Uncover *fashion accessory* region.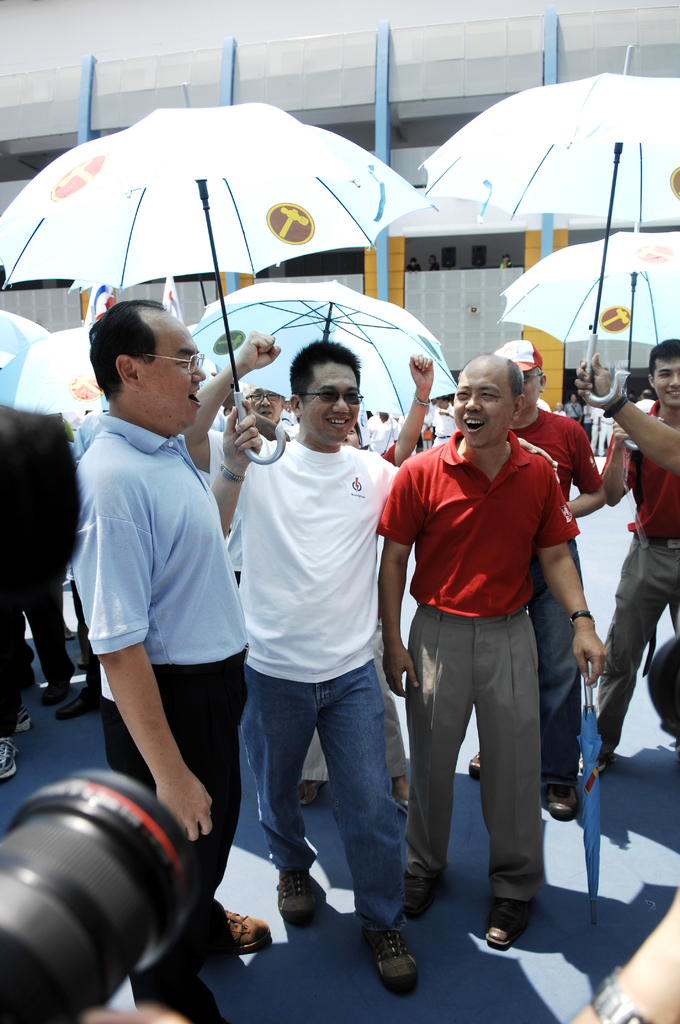
Uncovered: {"x1": 412, "y1": 391, "x2": 433, "y2": 408}.
